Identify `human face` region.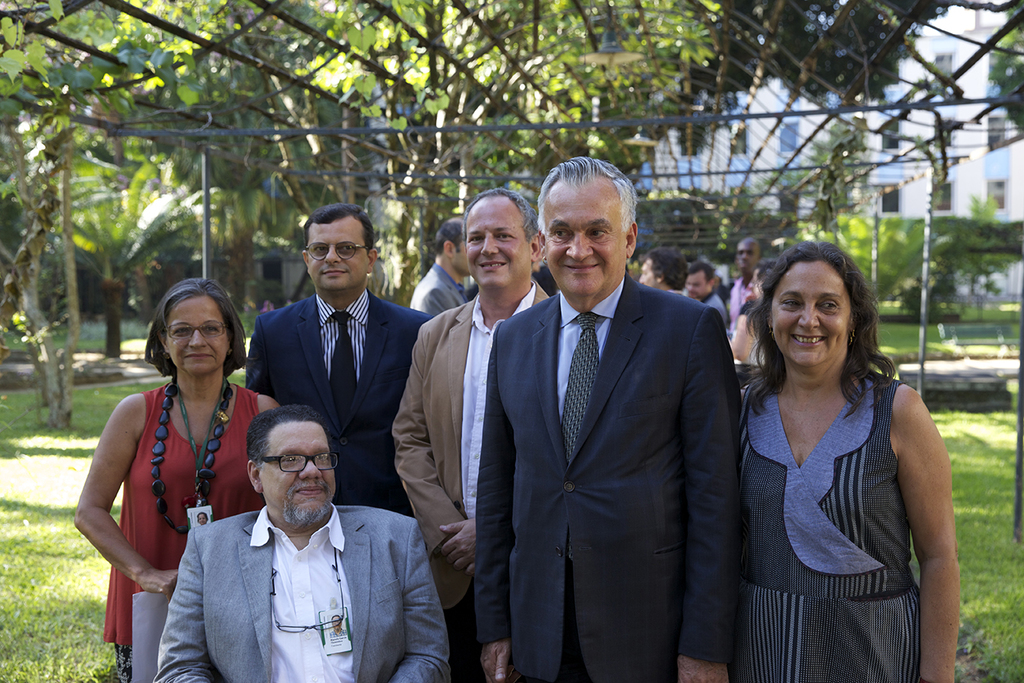
Region: locate(685, 270, 710, 299).
